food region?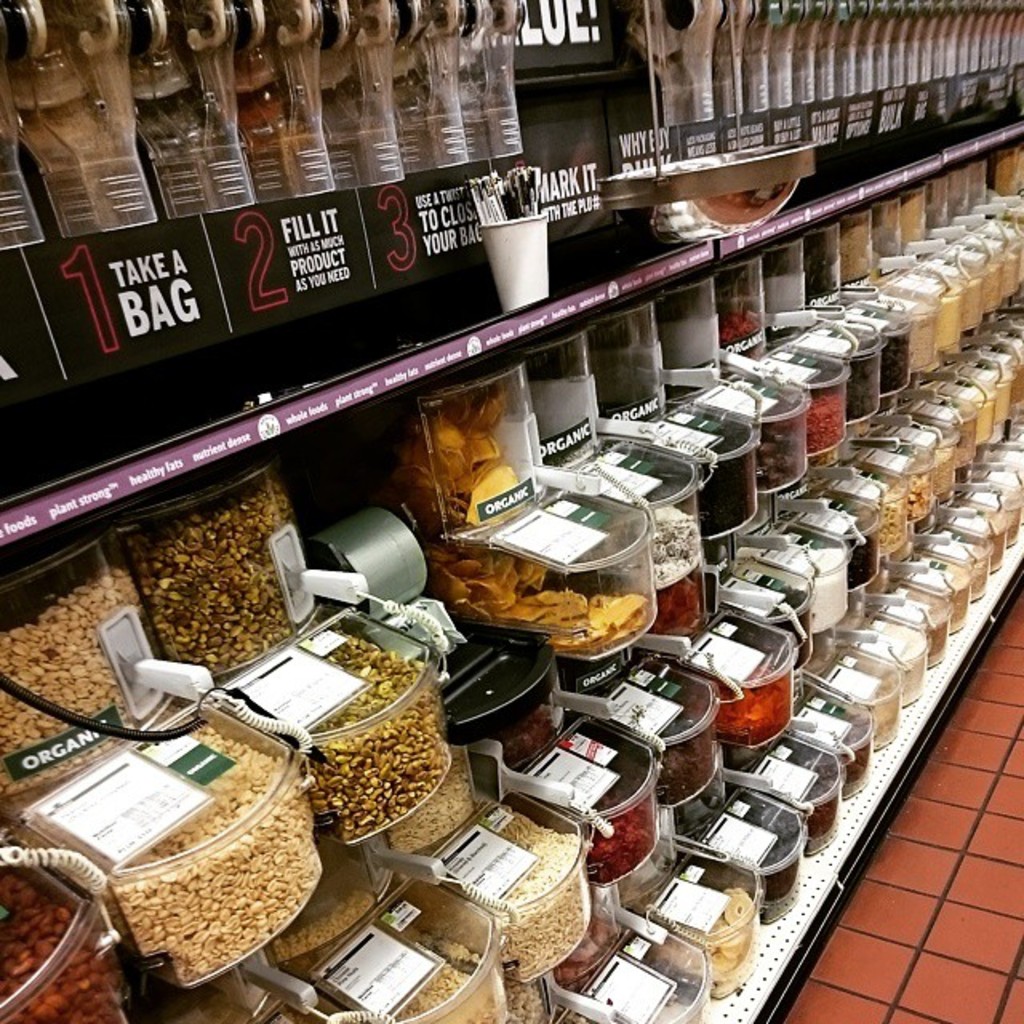
<region>965, 176, 984, 205</region>
